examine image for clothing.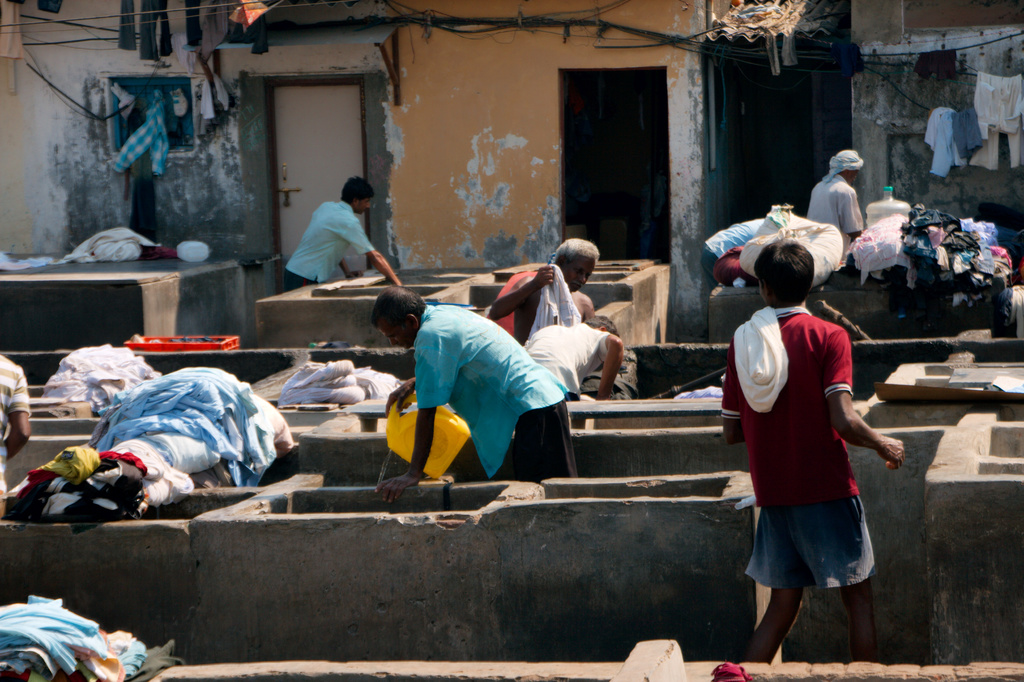
Examination result: Rect(282, 358, 390, 410).
